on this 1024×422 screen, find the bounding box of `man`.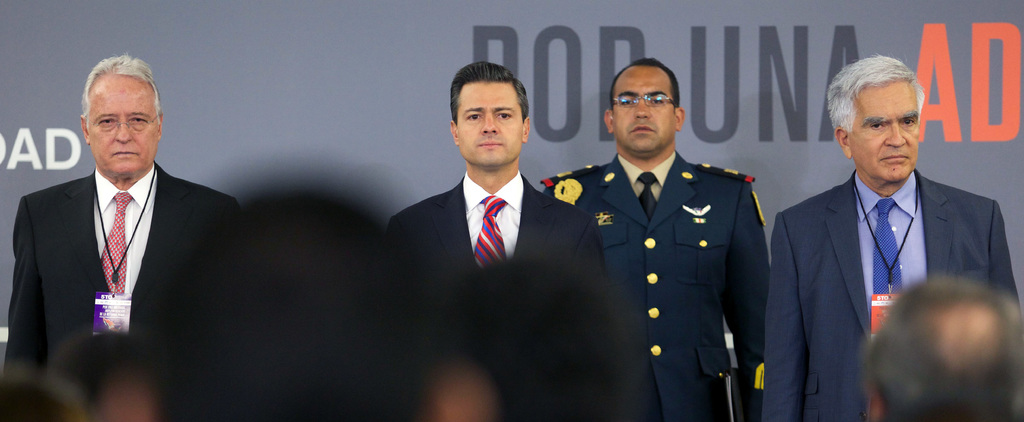
Bounding box: 388:63:604:305.
